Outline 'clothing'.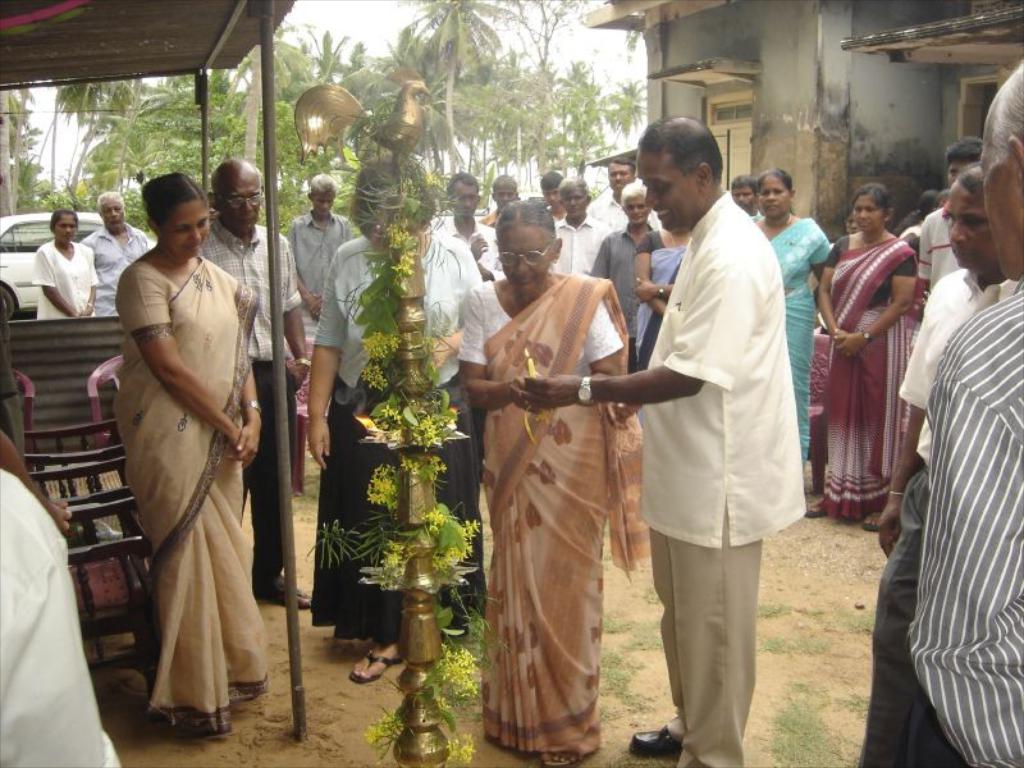
Outline: select_region(110, 221, 279, 727).
